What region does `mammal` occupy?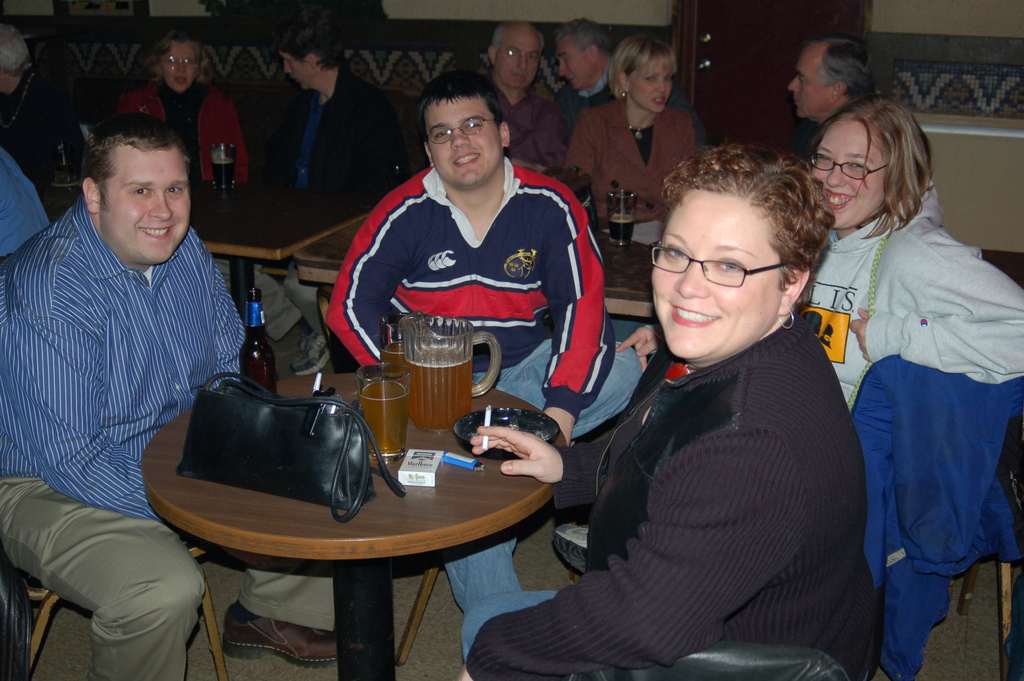
locate(612, 92, 1023, 403).
